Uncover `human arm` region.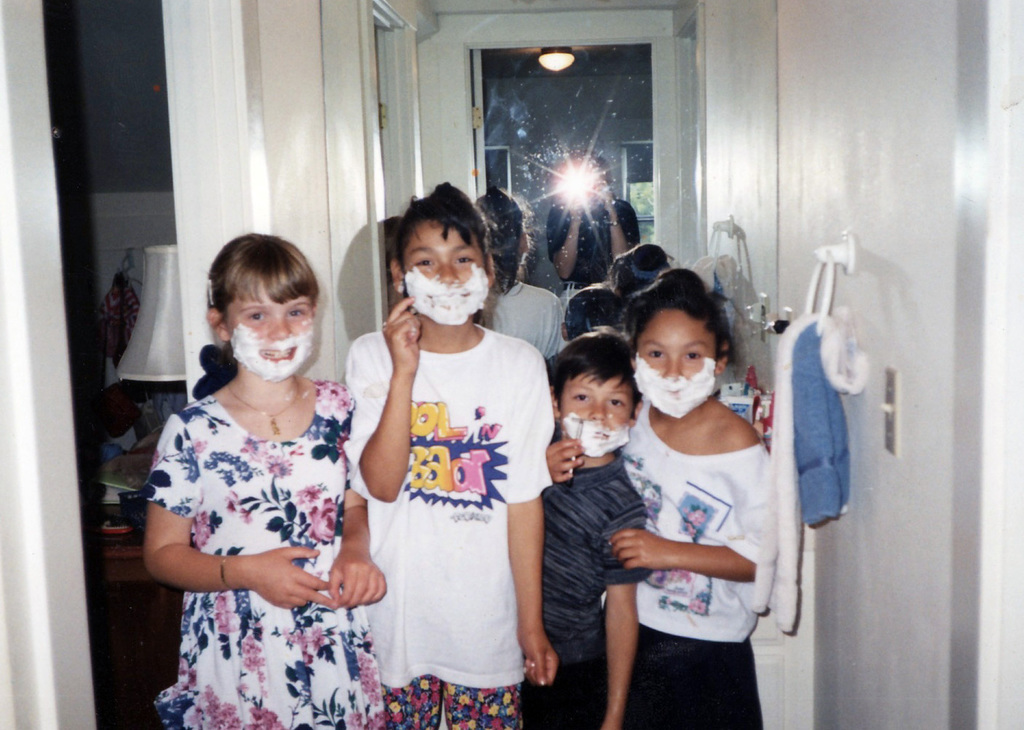
Uncovered: left=359, top=349, right=416, bottom=519.
